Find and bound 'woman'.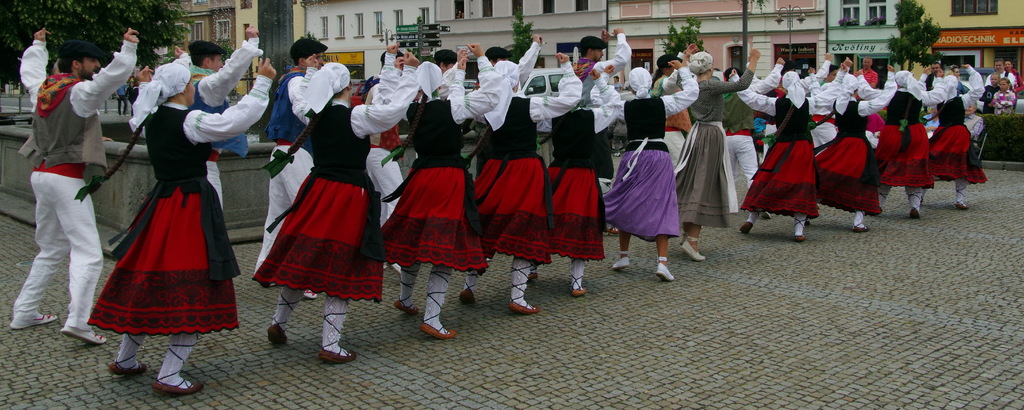
Bound: select_region(993, 76, 1015, 115).
